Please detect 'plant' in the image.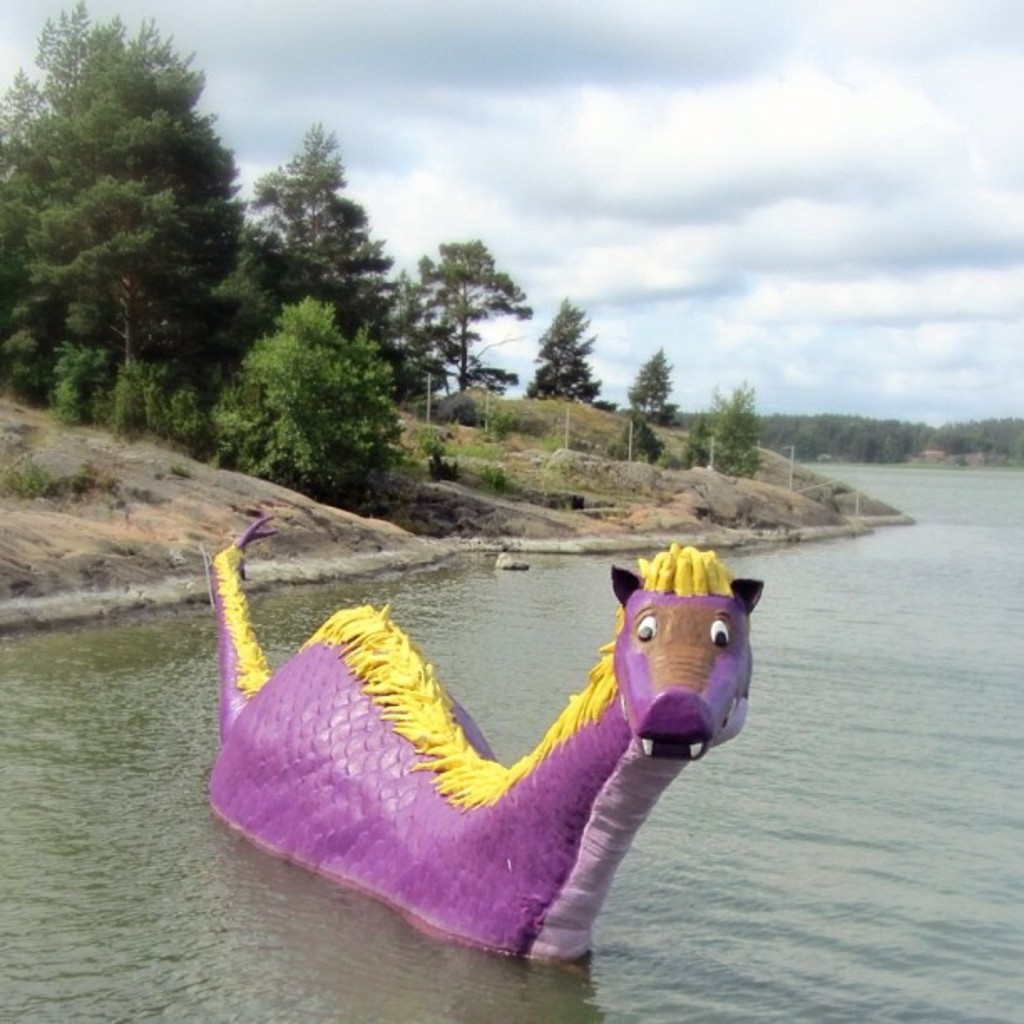
crop(104, 360, 194, 423).
